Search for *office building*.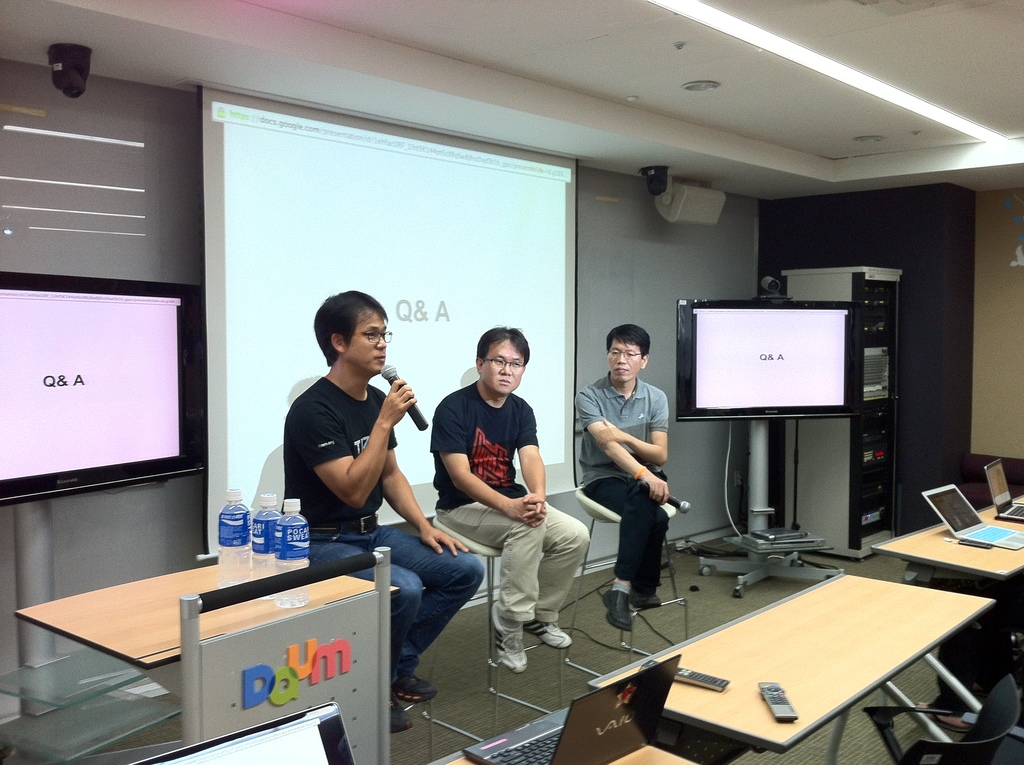
Found at <box>32,26,1019,764</box>.
